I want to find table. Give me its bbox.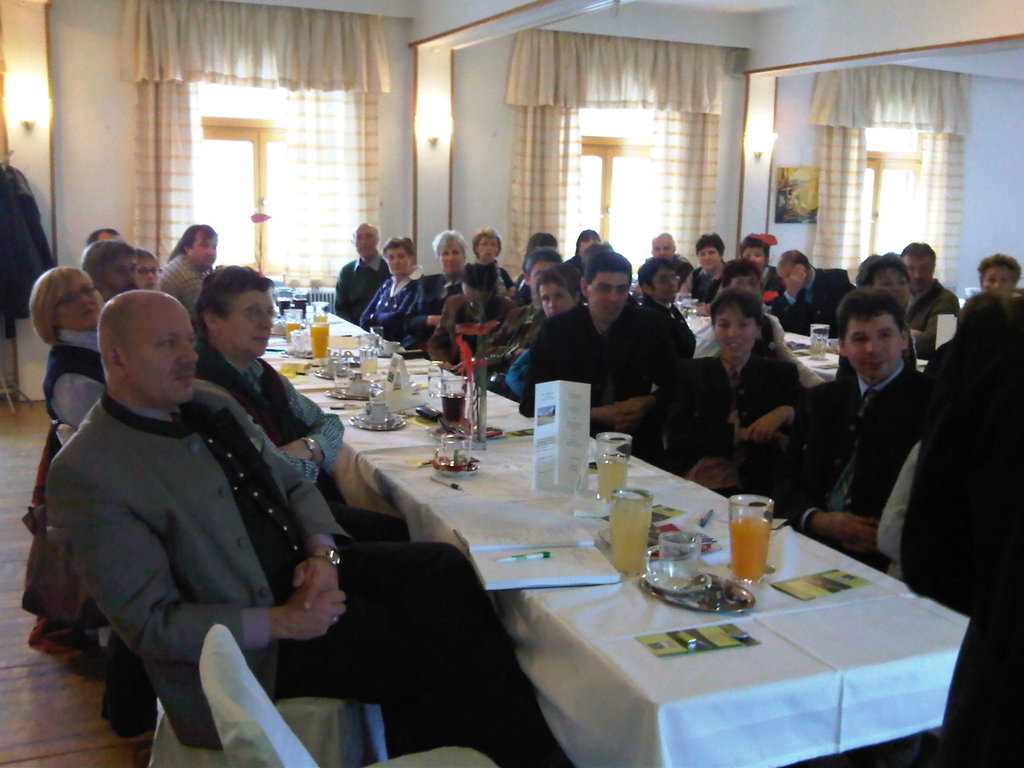
x1=357, y1=409, x2=970, y2=767.
